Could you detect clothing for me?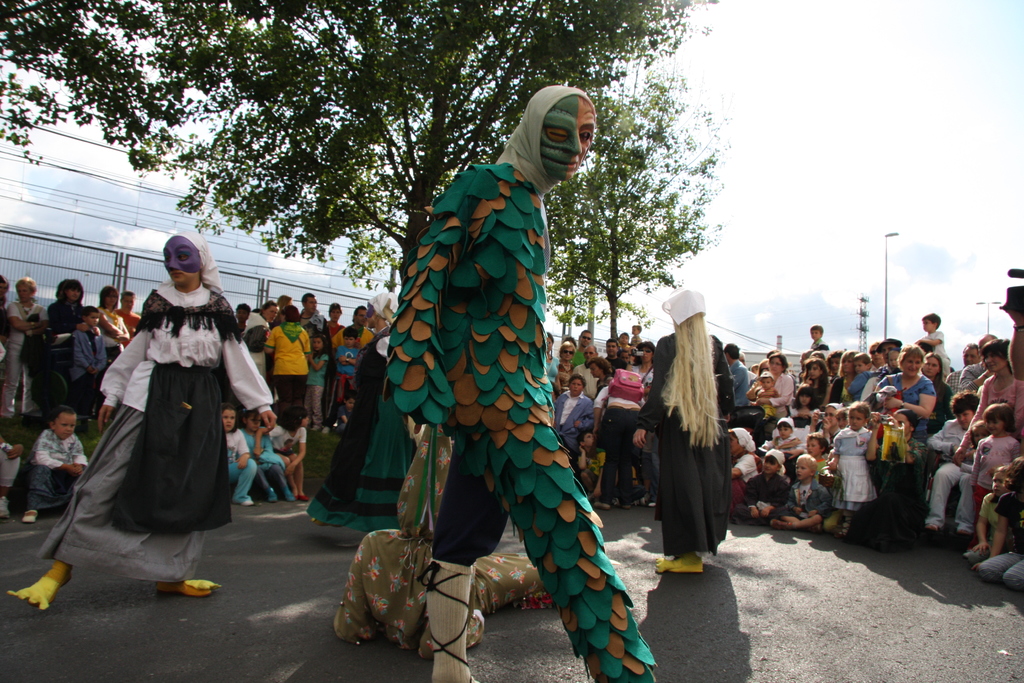
Detection result: [left=619, top=344, right=637, bottom=365].
